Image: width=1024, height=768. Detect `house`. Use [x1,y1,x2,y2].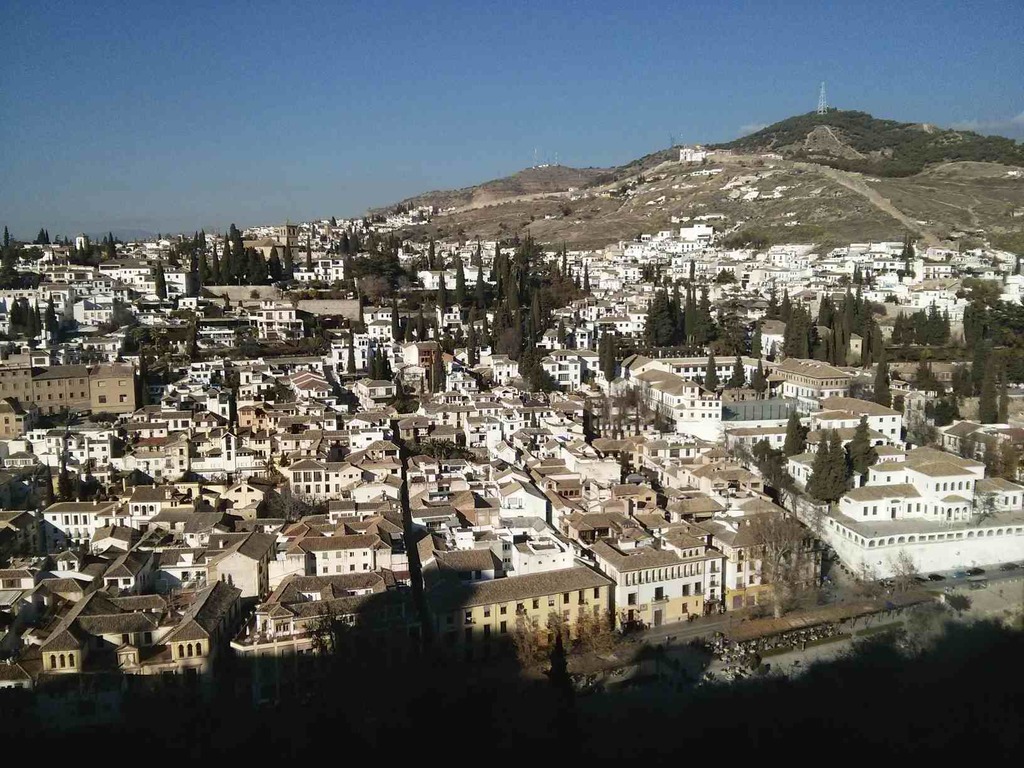
[536,348,611,387].
